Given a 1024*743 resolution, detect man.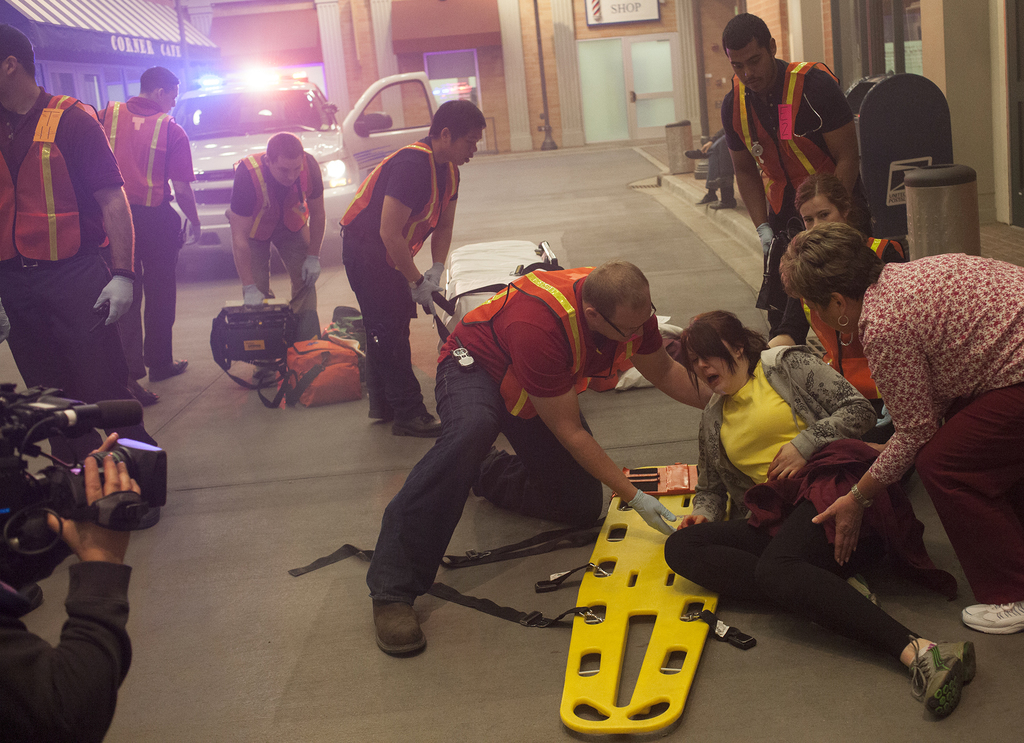
[337,99,489,438].
